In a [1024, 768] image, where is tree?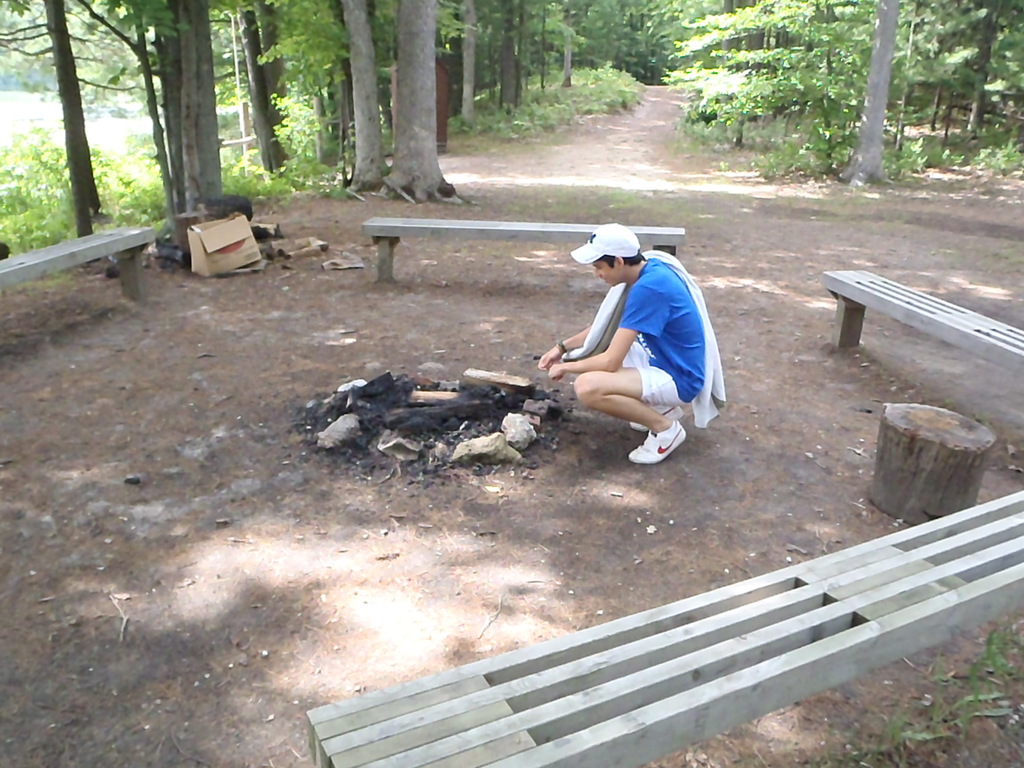
x1=229, y1=0, x2=367, y2=196.
